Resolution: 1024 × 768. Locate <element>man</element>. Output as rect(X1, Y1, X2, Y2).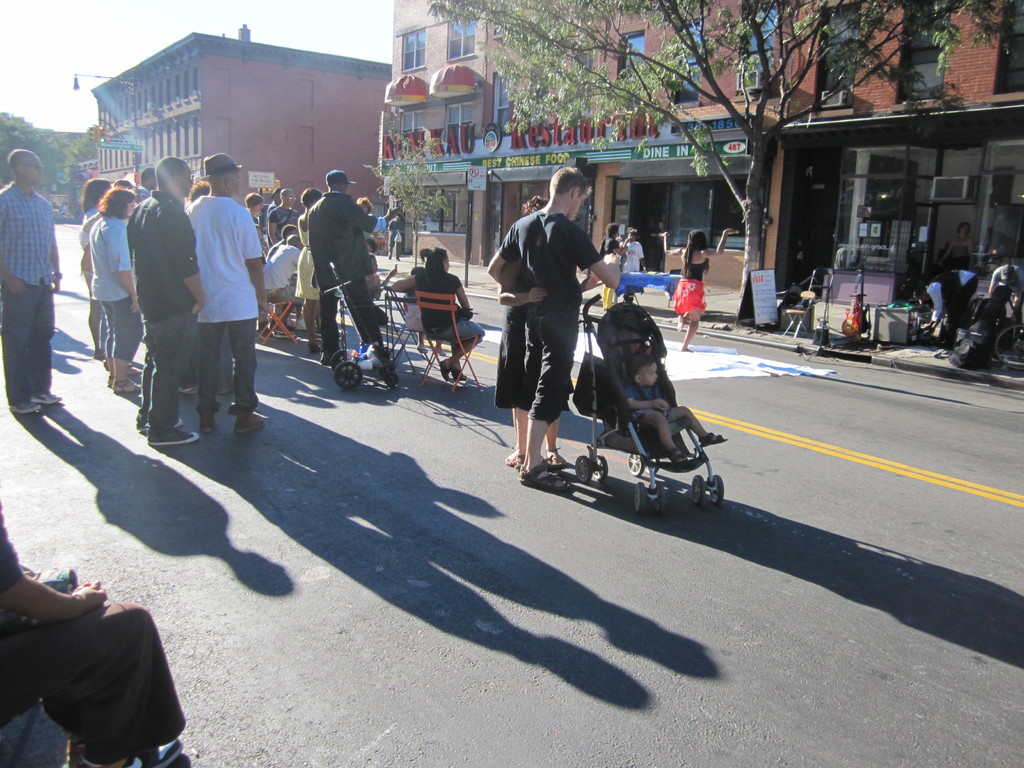
rect(137, 161, 205, 451).
